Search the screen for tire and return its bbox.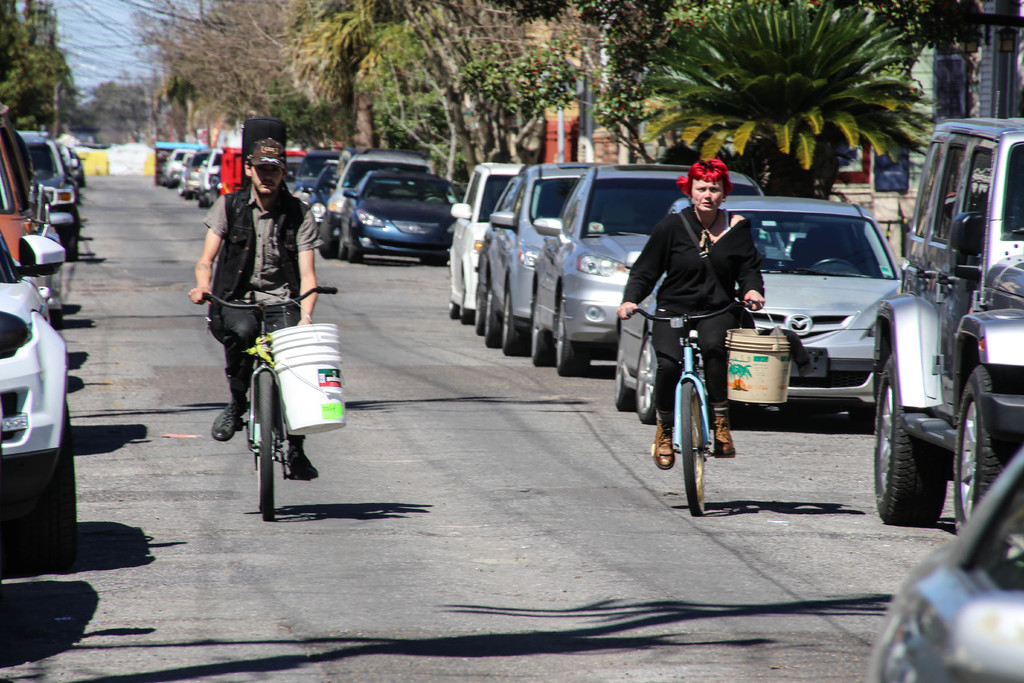
Found: Rect(246, 370, 278, 523).
